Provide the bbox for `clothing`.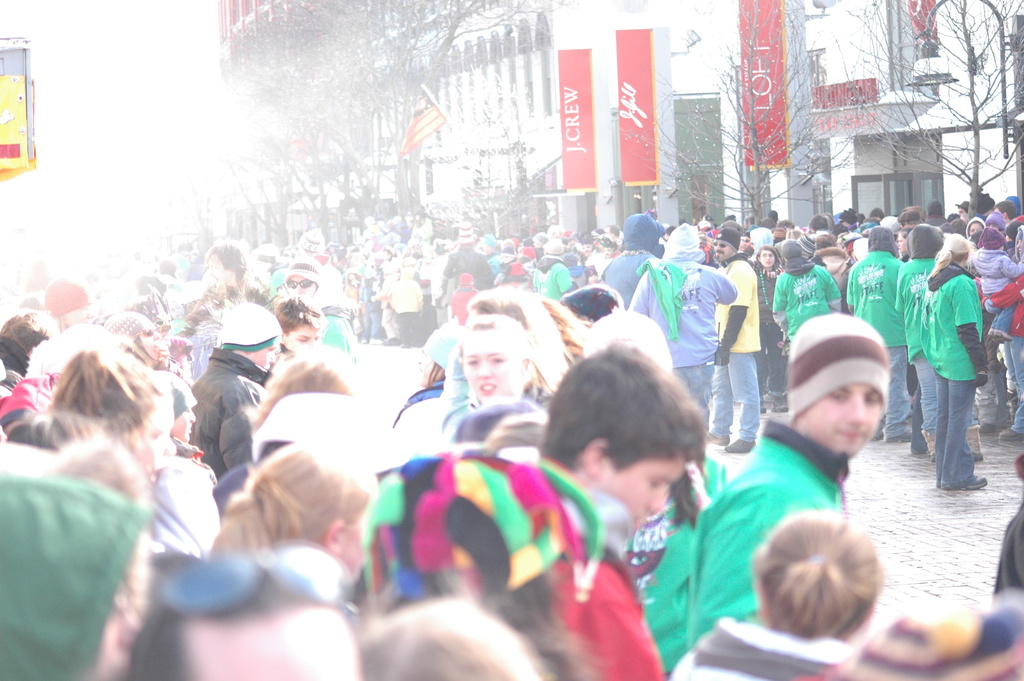
left=321, top=309, right=364, bottom=361.
